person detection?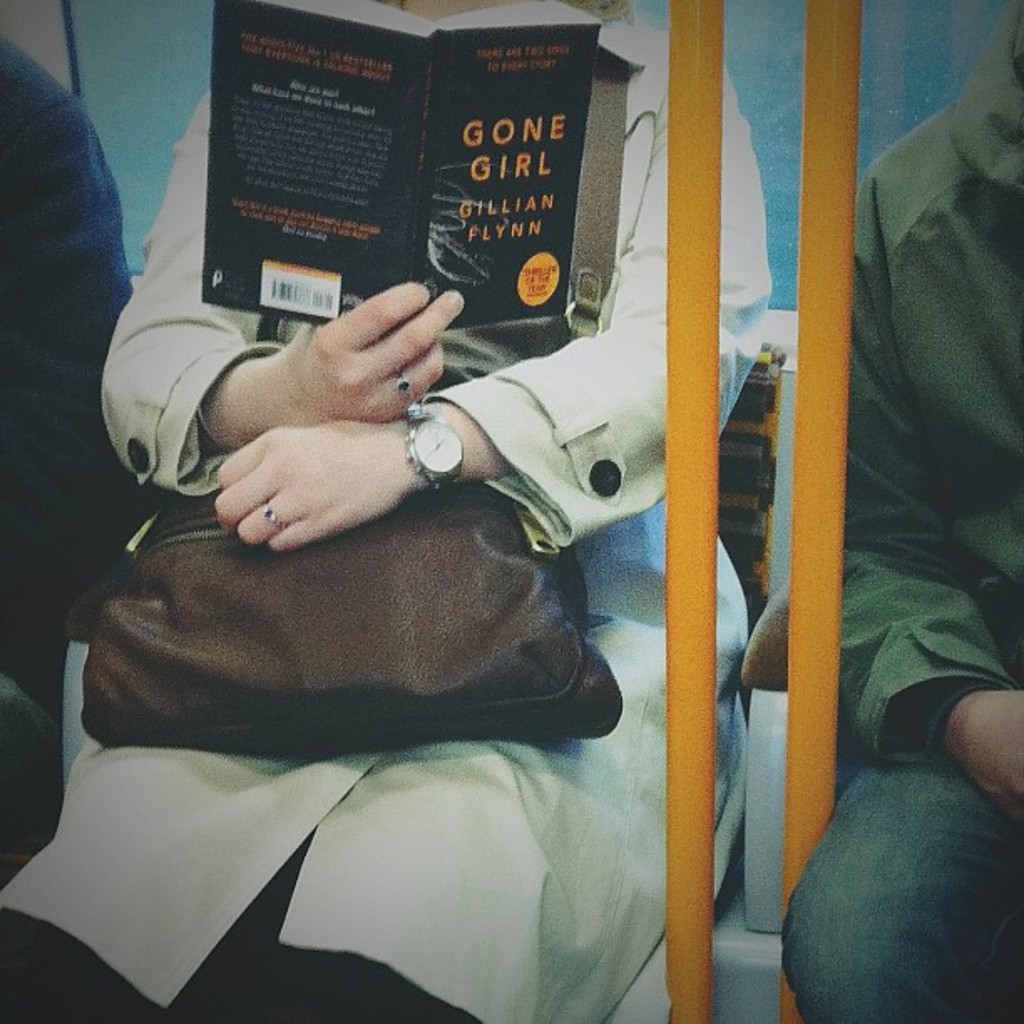
0 28 131 855
